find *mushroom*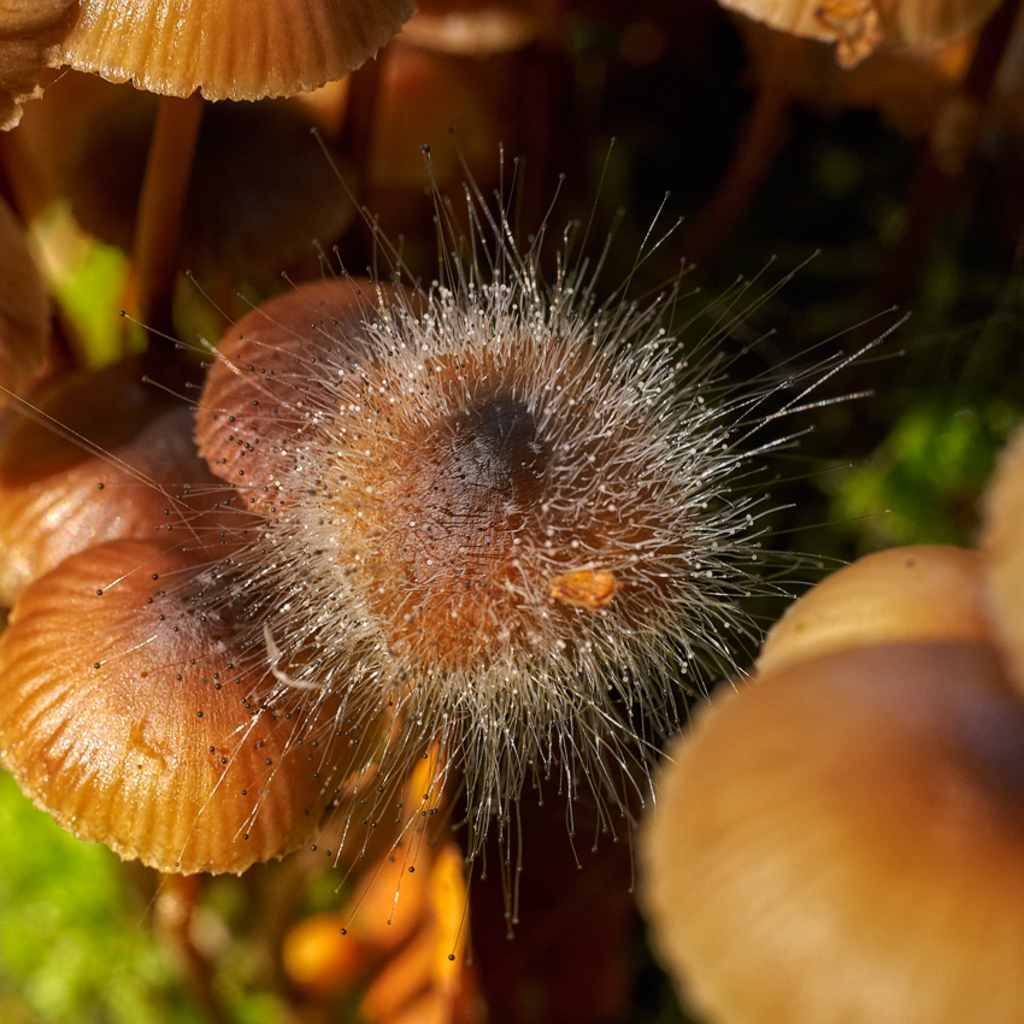
189,272,446,498
